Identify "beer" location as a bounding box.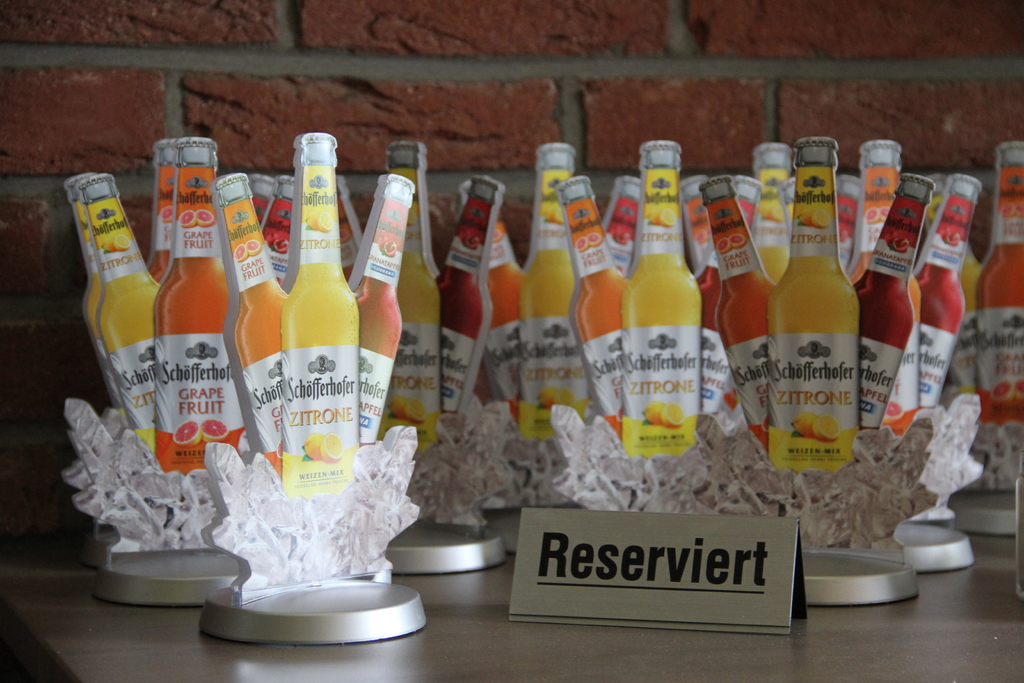
621, 136, 701, 463.
